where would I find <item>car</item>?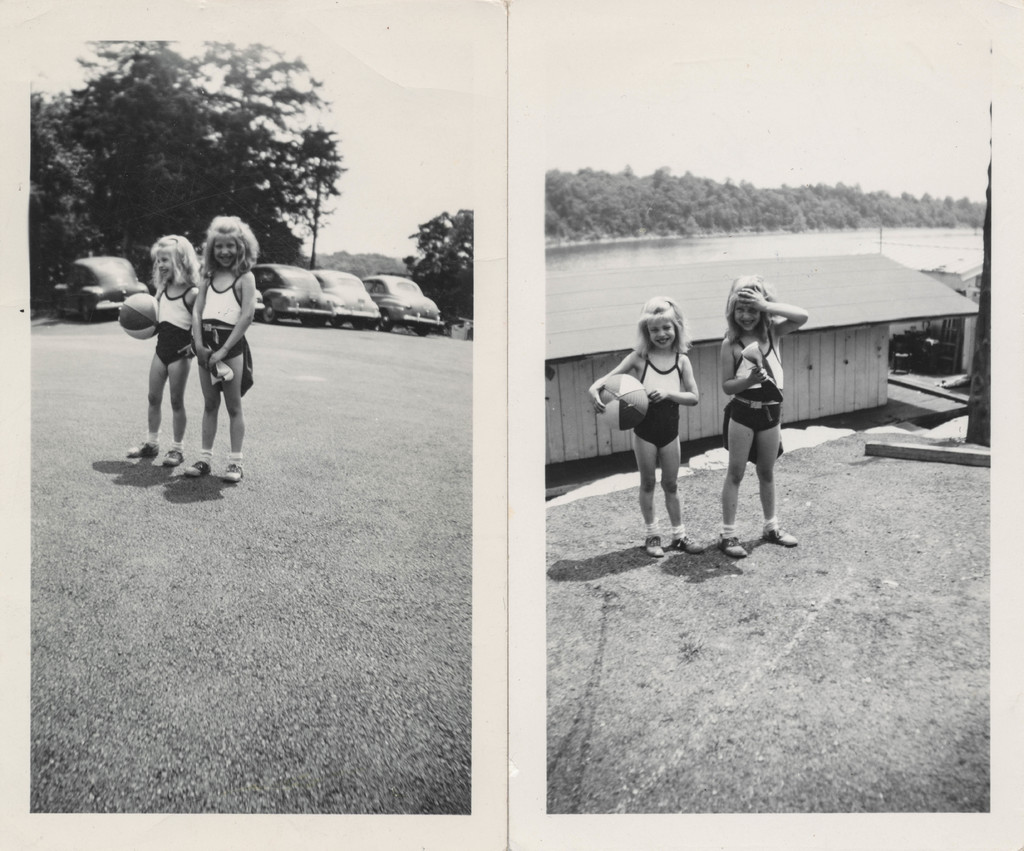
At <box>364,272,441,335</box>.
